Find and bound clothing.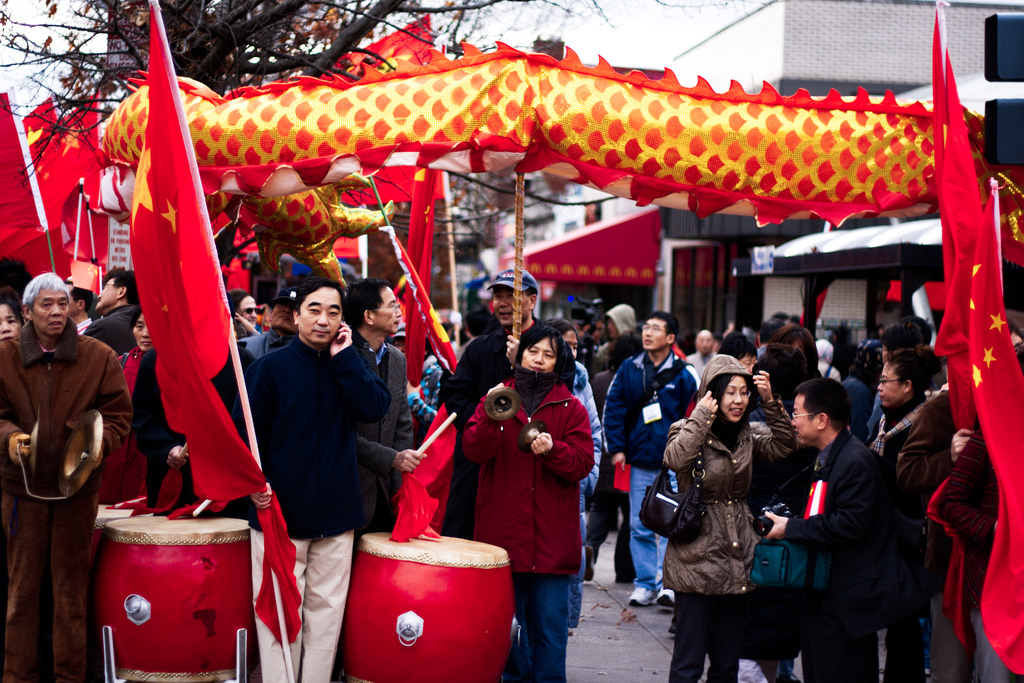
Bound: <box>390,325,534,524</box>.
